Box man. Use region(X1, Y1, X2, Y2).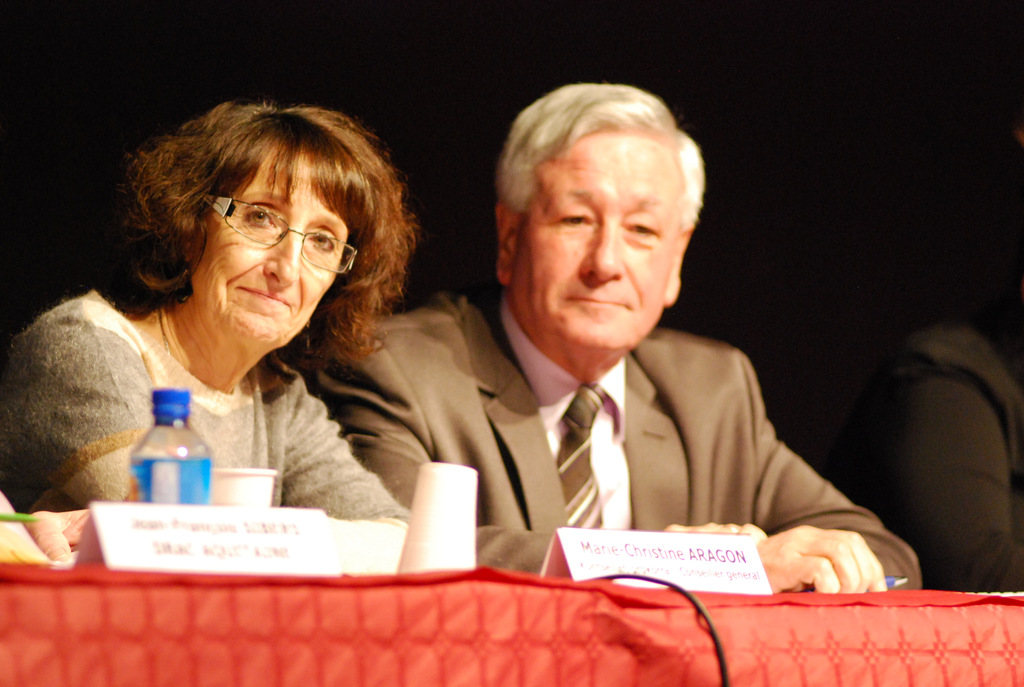
region(298, 90, 895, 634).
